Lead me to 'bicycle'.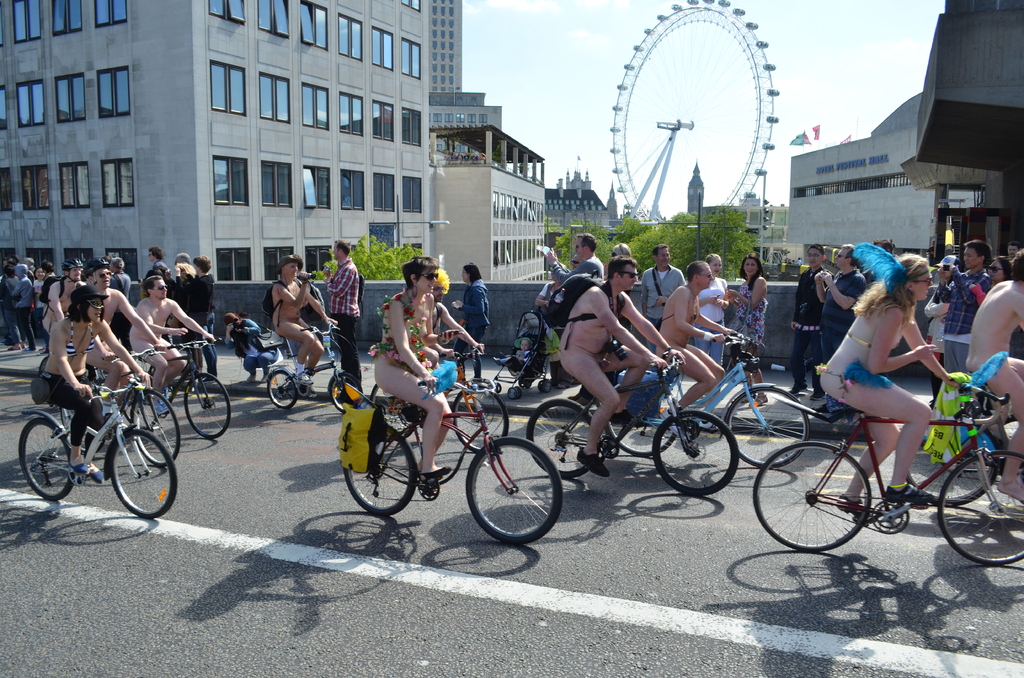
Lead to 369, 346, 514, 455.
